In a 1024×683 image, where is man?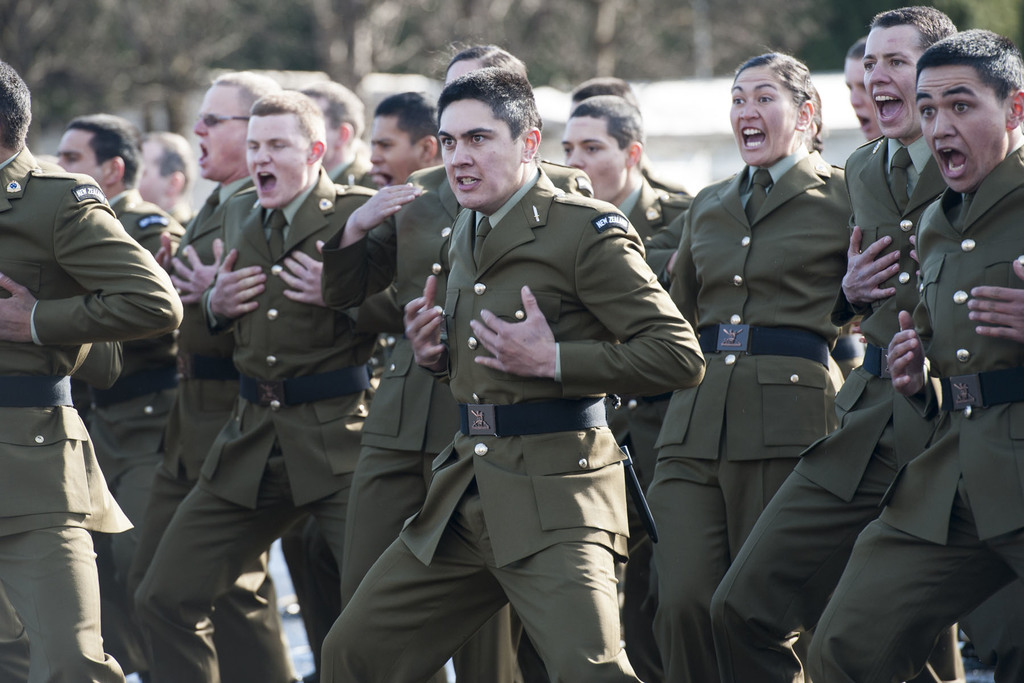
bbox=(893, 29, 1023, 682).
